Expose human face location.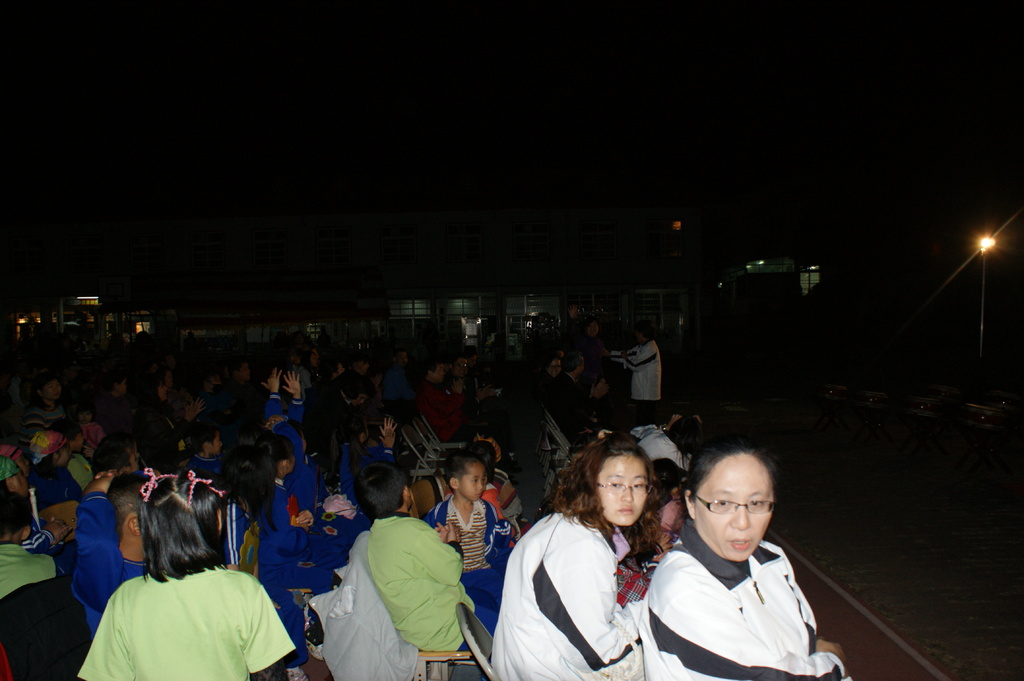
Exposed at pyautogui.locateOnScreen(212, 438, 219, 453).
